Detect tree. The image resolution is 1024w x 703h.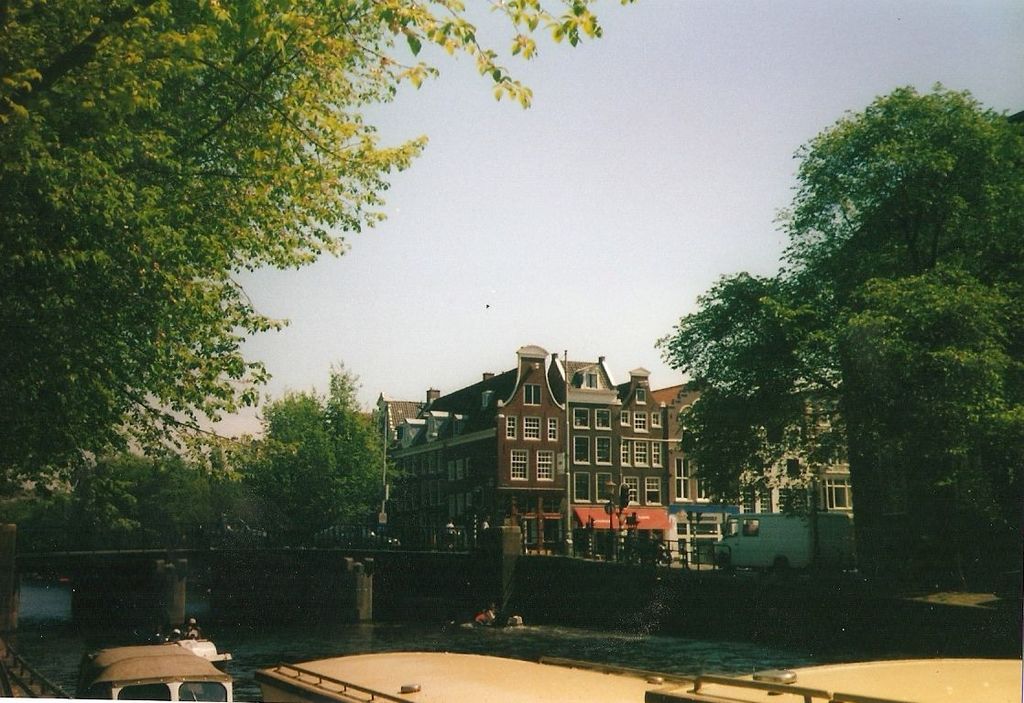
region(74, 420, 259, 563).
